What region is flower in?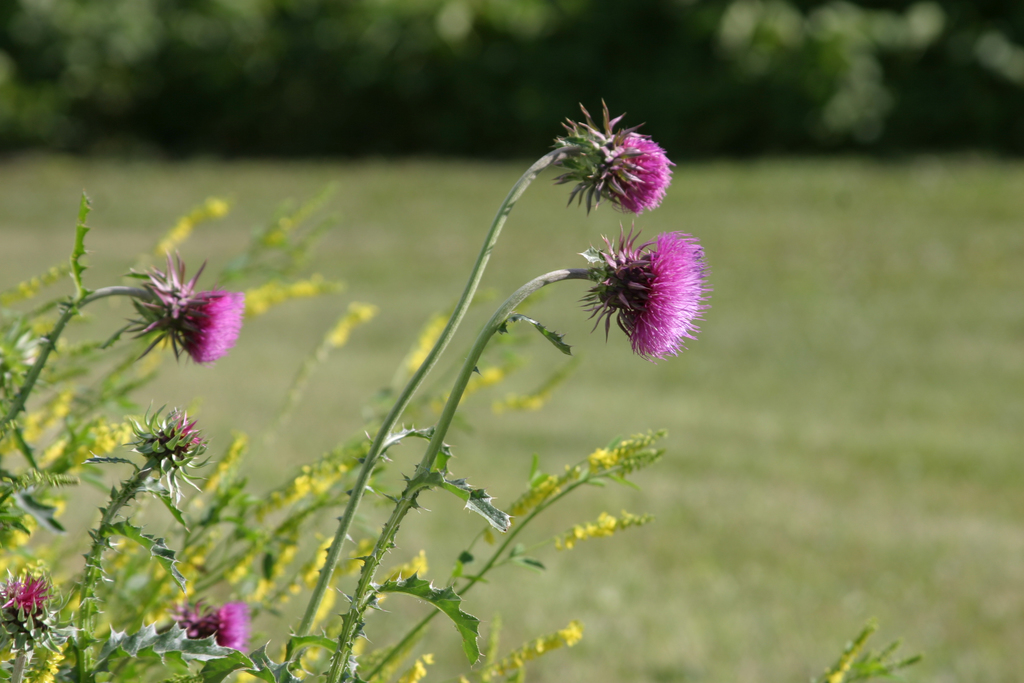
[123, 414, 209, 513].
